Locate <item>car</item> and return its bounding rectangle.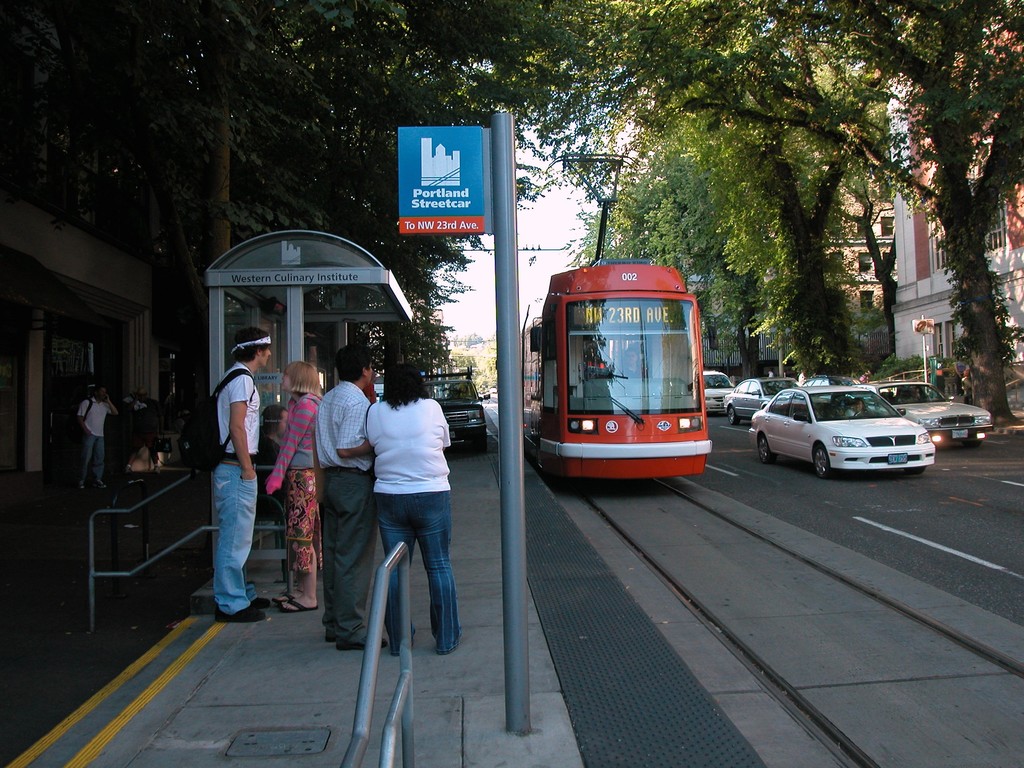
<region>429, 369, 490, 447</region>.
